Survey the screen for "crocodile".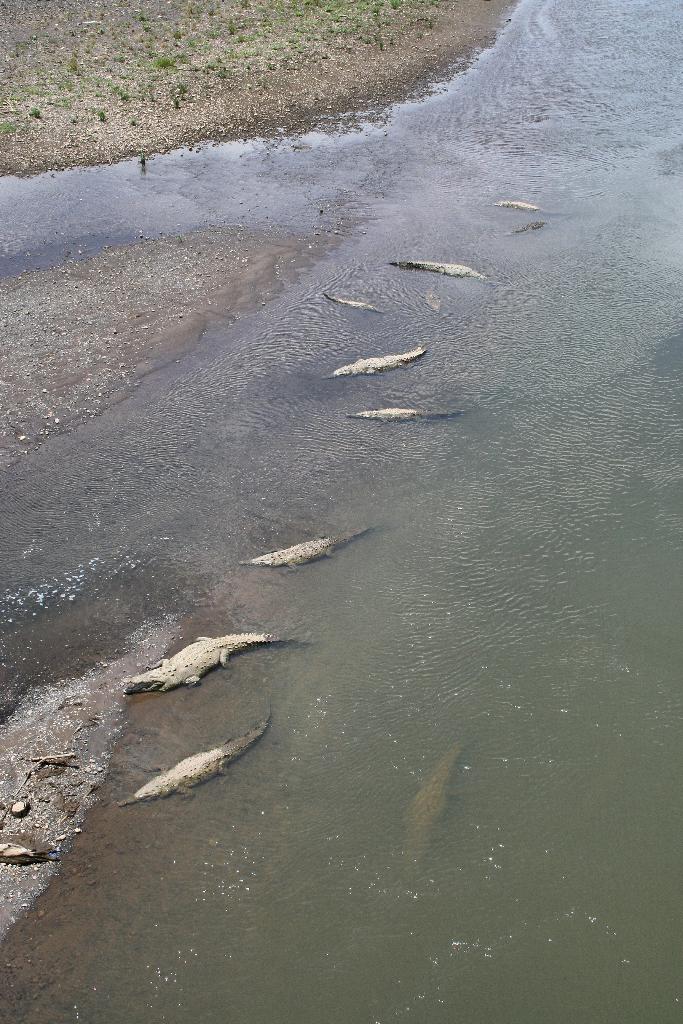
Survey found: <box>484,196,546,211</box>.
